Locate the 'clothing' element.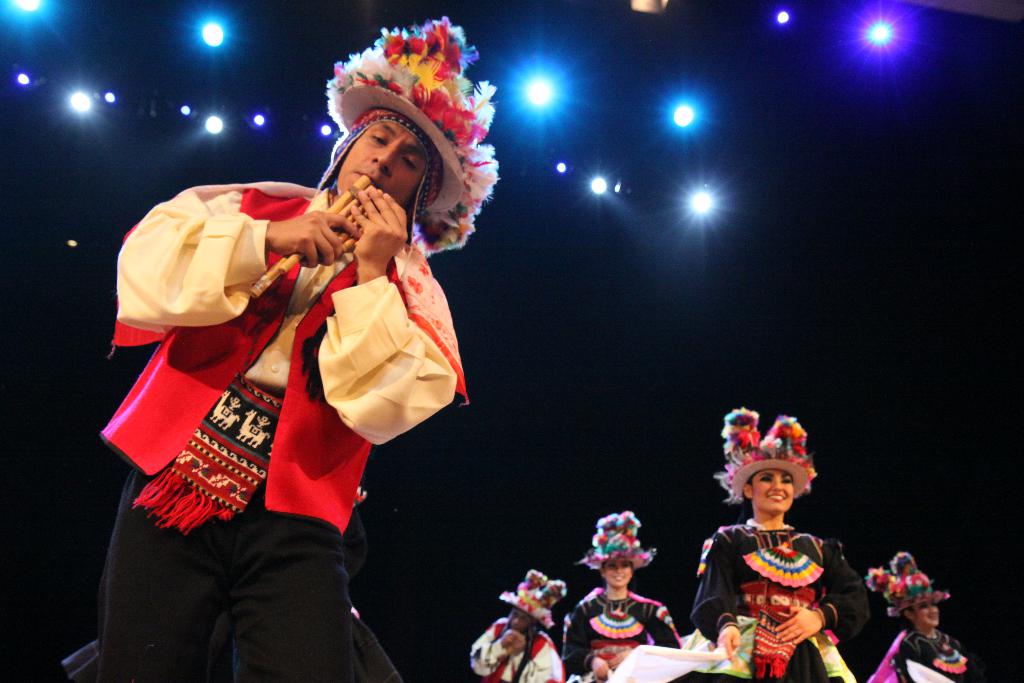
Element bbox: box=[554, 586, 682, 682].
